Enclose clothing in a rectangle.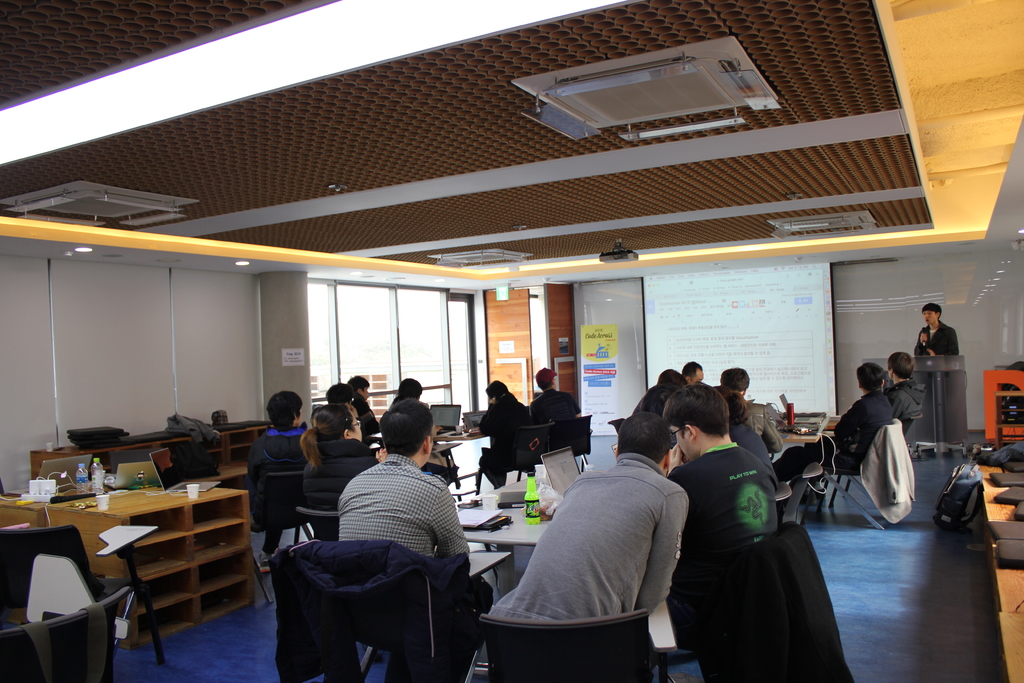
crop(635, 383, 676, 438).
